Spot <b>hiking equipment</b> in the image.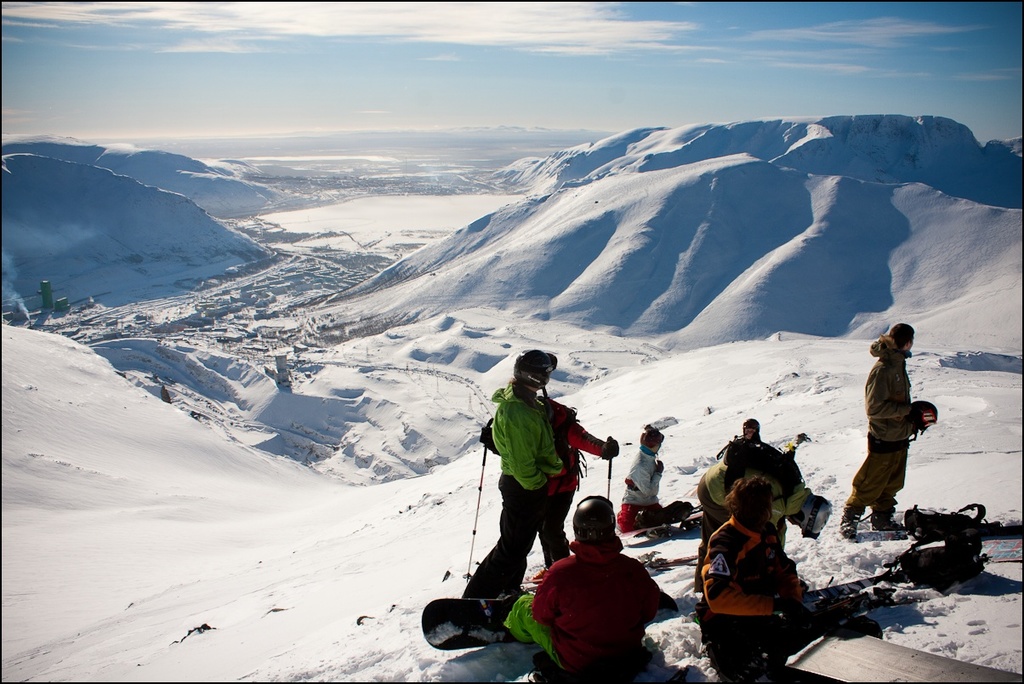
<b>hiking equipment</b> found at x1=565 y1=490 x2=621 y2=544.
